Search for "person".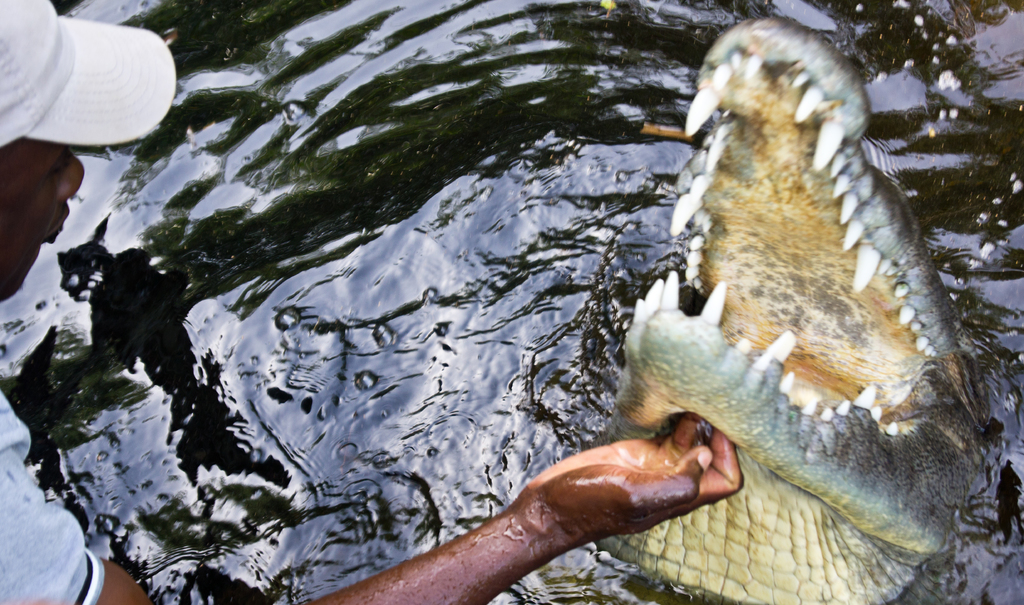
Found at (x1=0, y1=0, x2=744, y2=604).
